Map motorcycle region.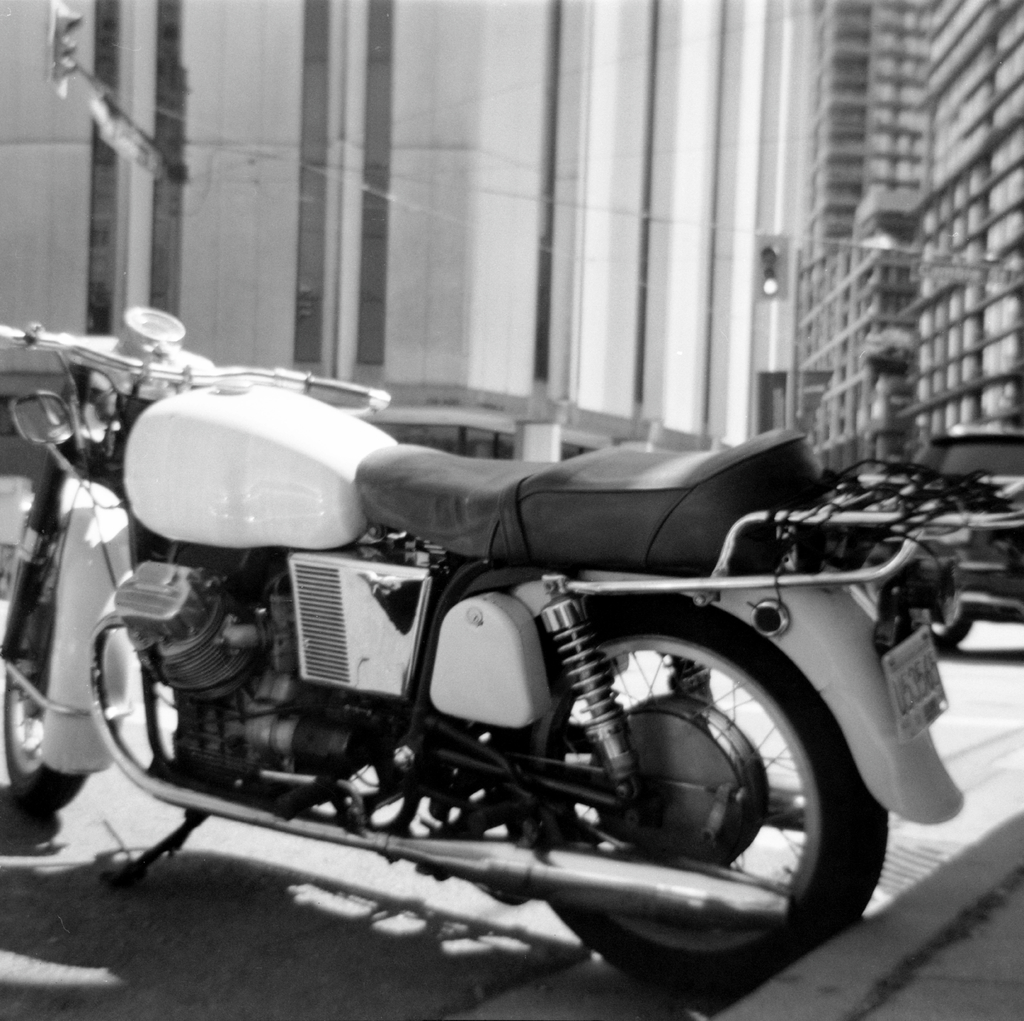
Mapped to {"left": 0, "top": 314, "right": 1005, "bottom": 995}.
